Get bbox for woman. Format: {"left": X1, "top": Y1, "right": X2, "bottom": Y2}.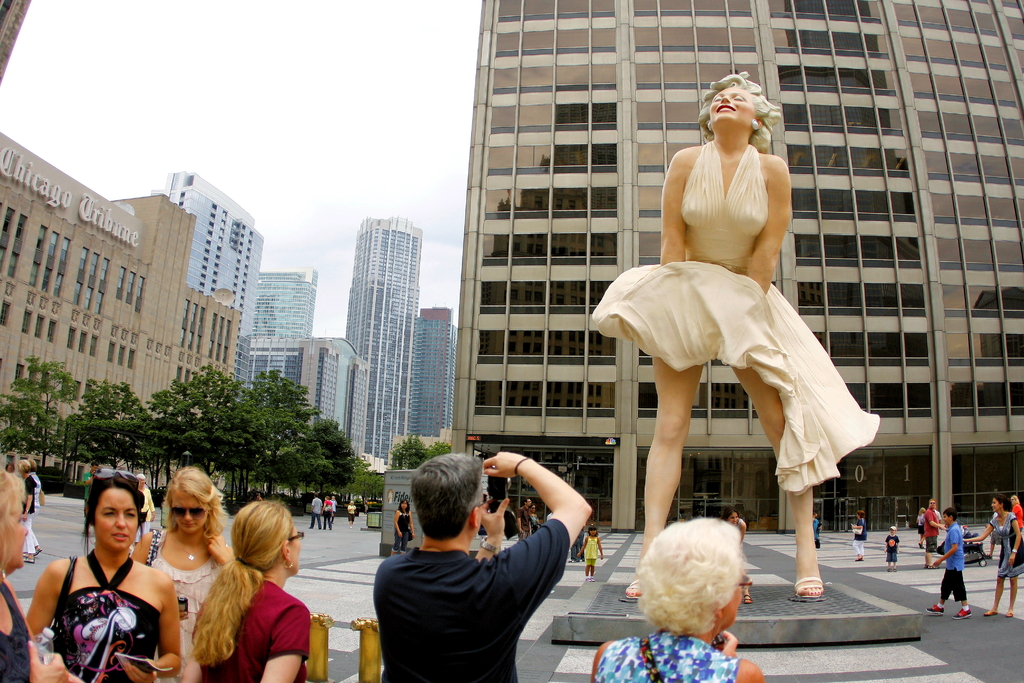
{"left": 134, "top": 473, "right": 154, "bottom": 545}.
